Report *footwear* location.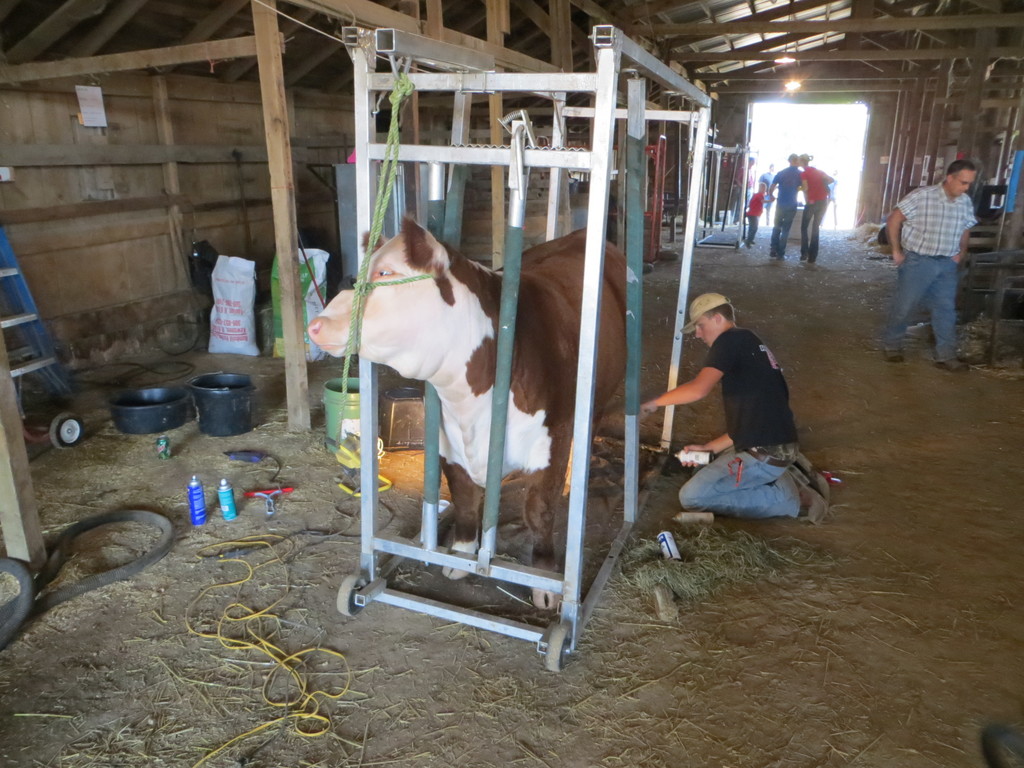
Report: {"left": 769, "top": 252, "right": 776, "bottom": 259}.
